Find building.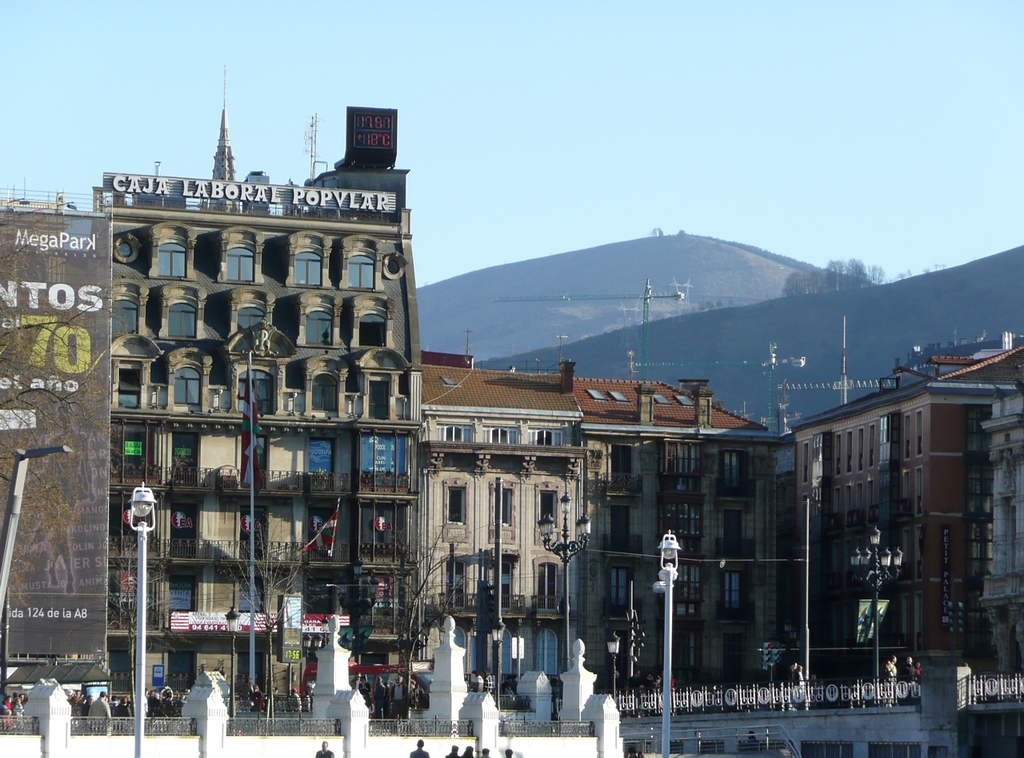
(left=420, top=357, right=585, bottom=694).
